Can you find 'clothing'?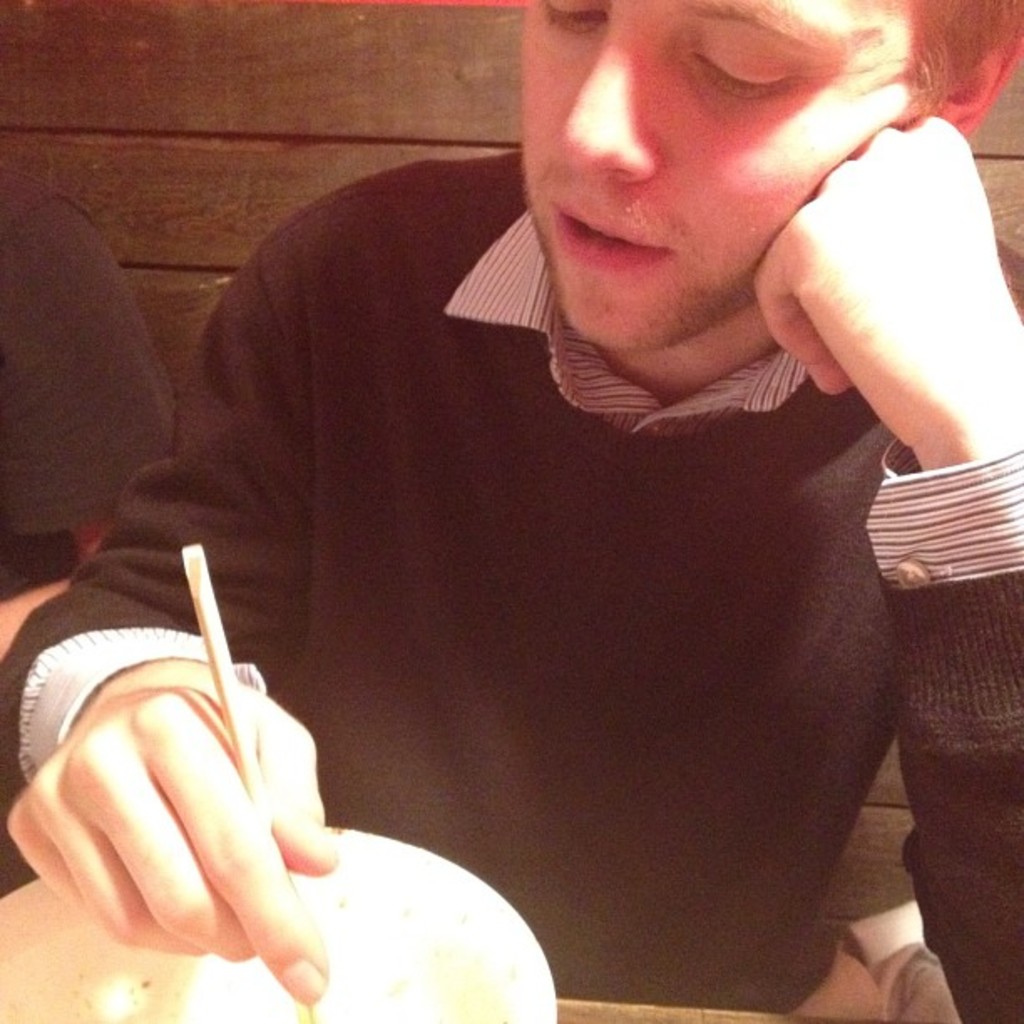
Yes, bounding box: Rect(0, 154, 1022, 1022).
